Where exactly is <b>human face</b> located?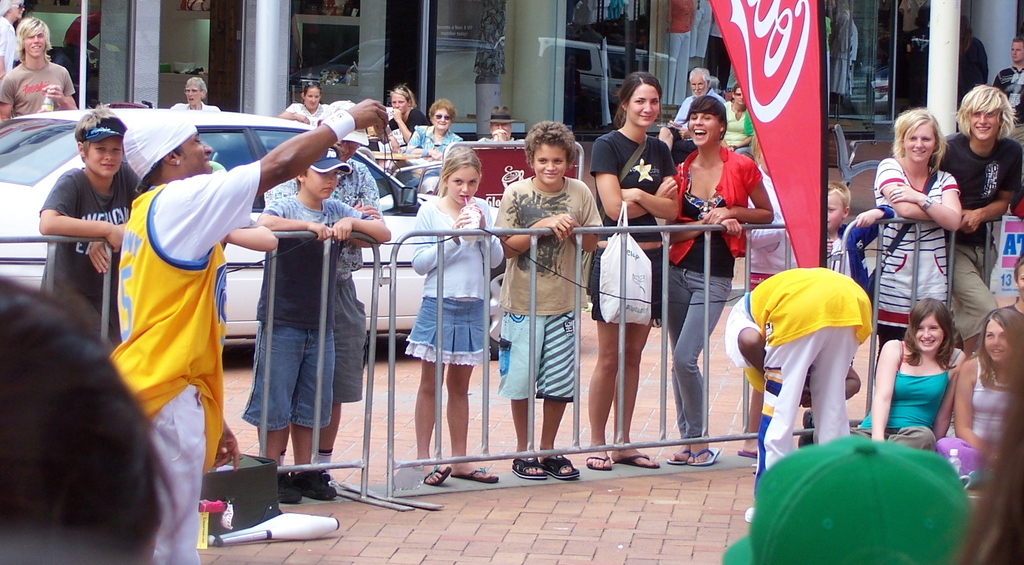
Its bounding box is x1=307, y1=170, x2=339, y2=202.
